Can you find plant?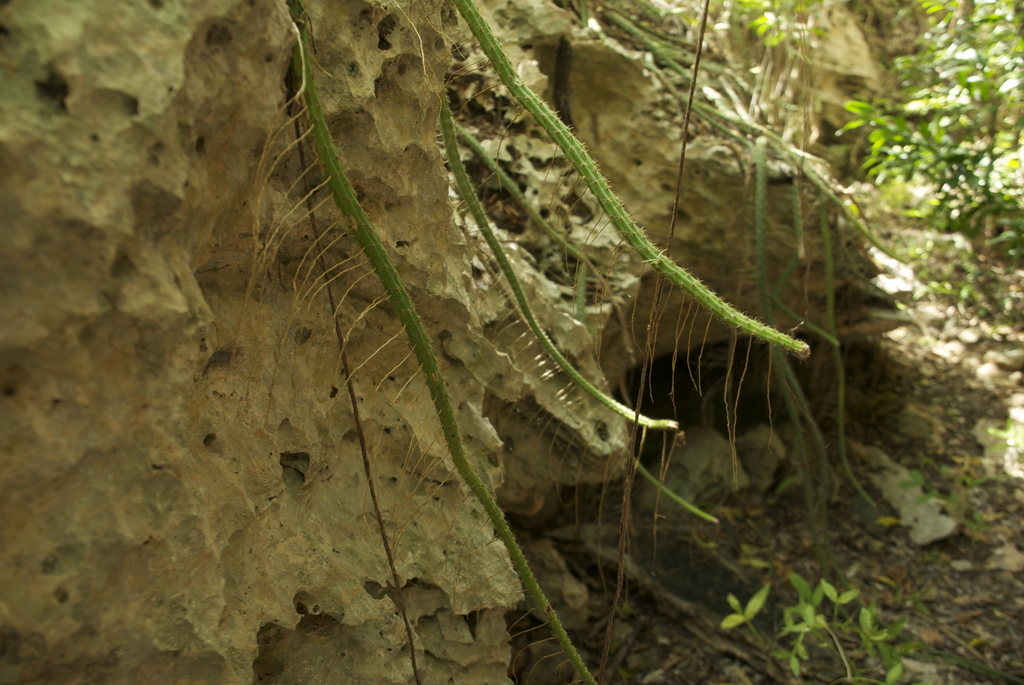
Yes, bounding box: x1=876 y1=633 x2=922 y2=679.
